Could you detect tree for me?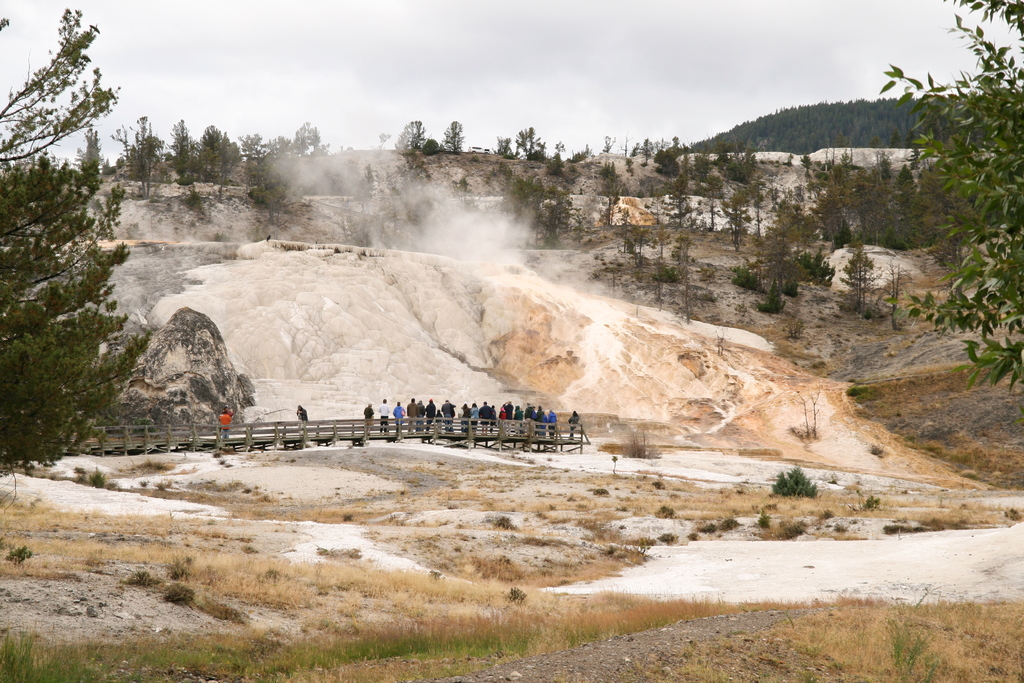
Detection result: 545:142:572:163.
